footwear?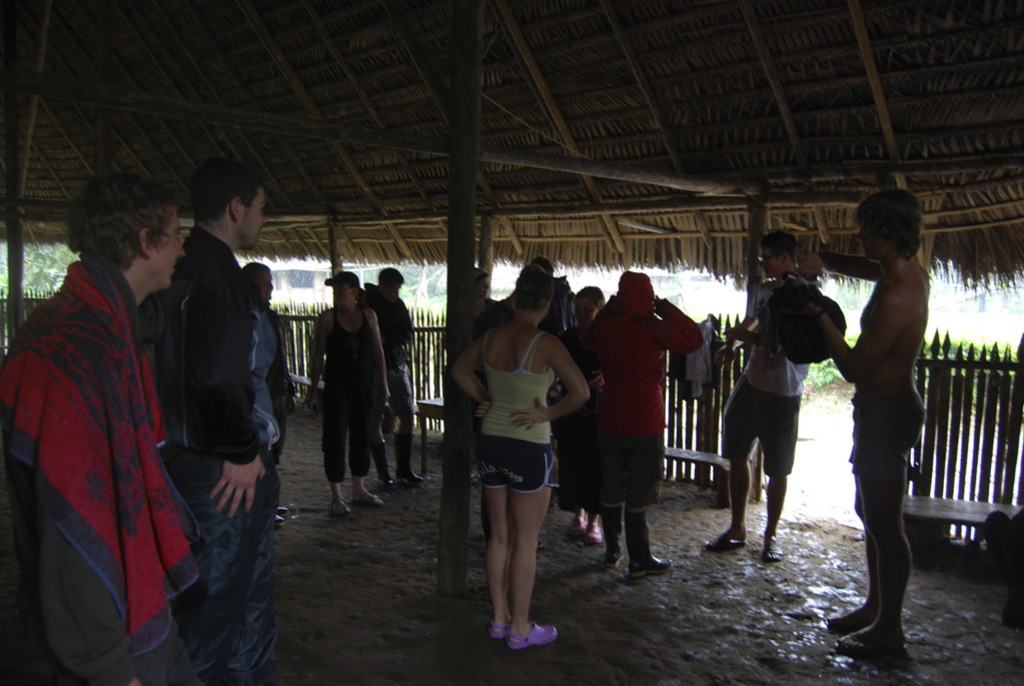
pyautogui.locateOnScreen(508, 621, 556, 652)
